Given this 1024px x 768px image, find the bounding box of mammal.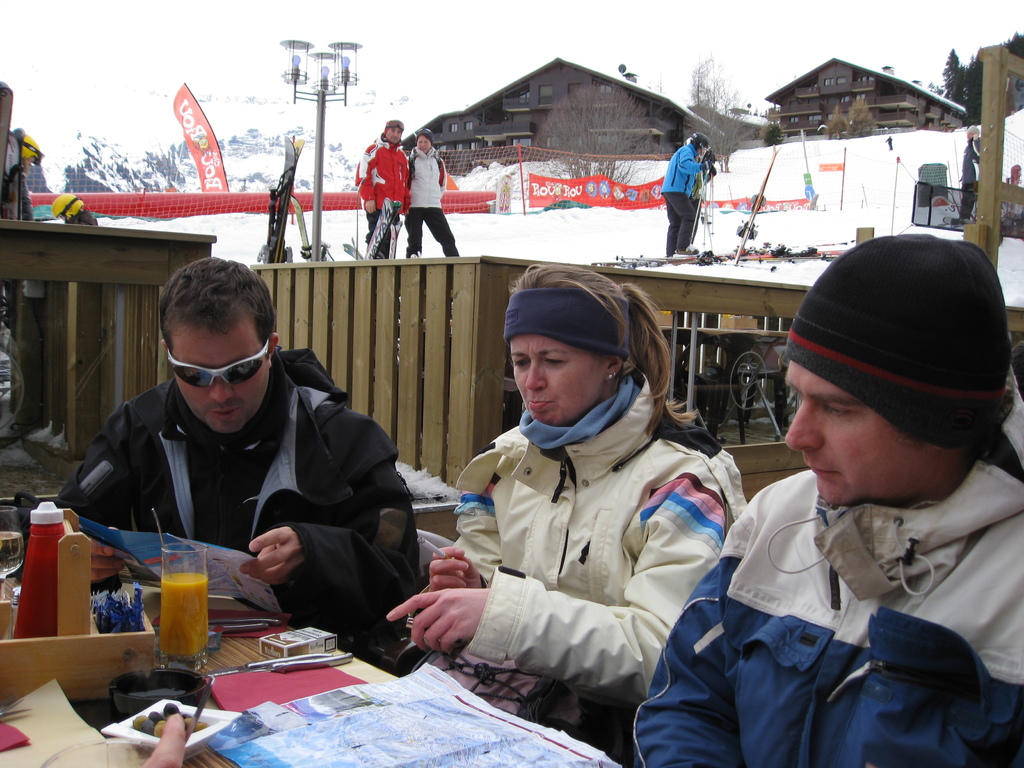
402,124,460,259.
